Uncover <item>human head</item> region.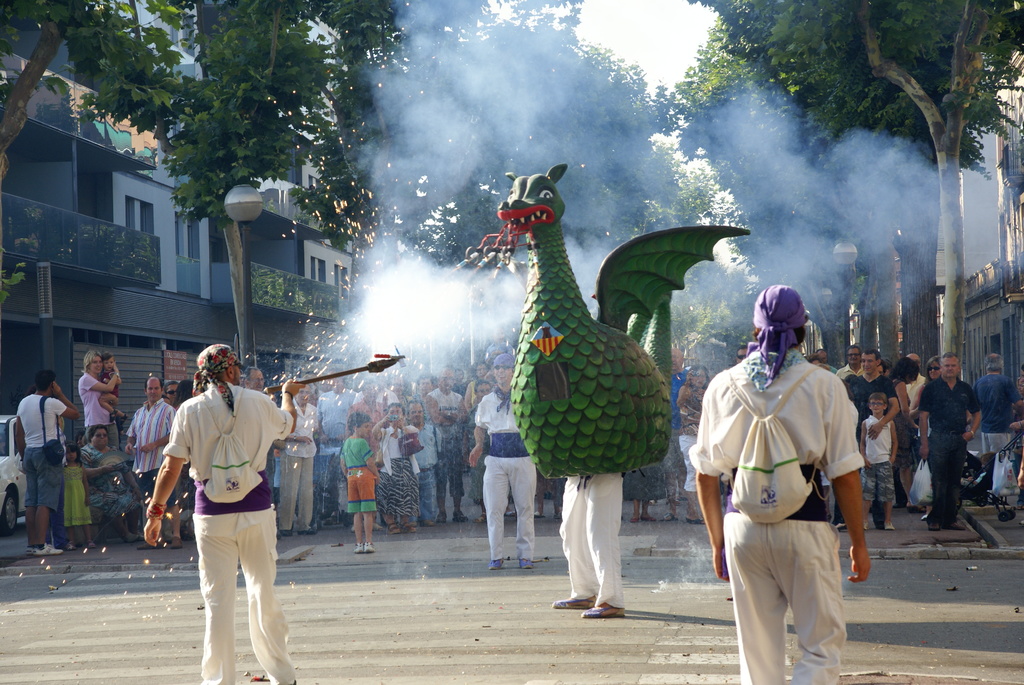
Uncovered: region(76, 434, 84, 449).
